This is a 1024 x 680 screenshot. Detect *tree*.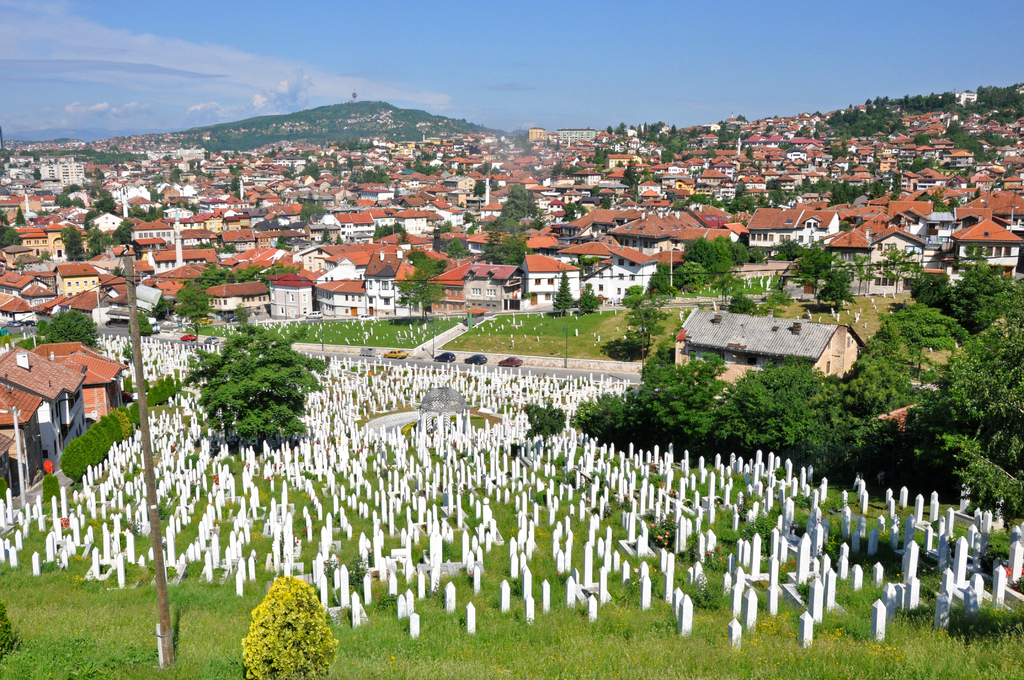
(x1=0, y1=220, x2=20, y2=247).
